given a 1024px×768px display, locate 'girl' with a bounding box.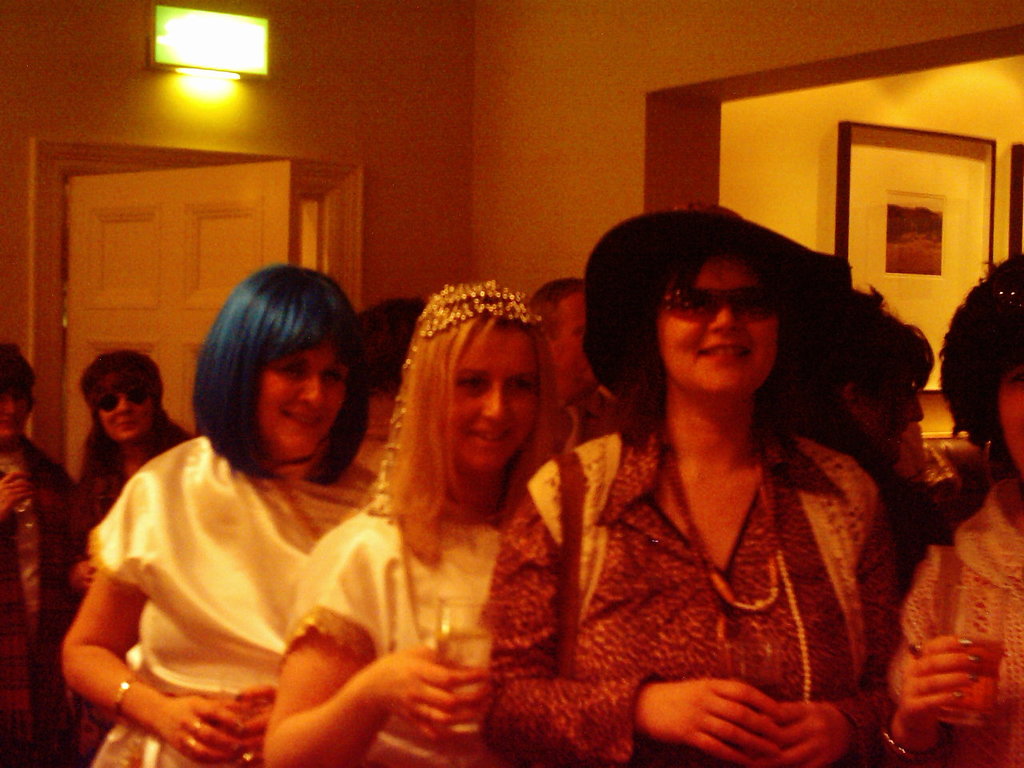
Located: bbox(261, 278, 558, 767).
